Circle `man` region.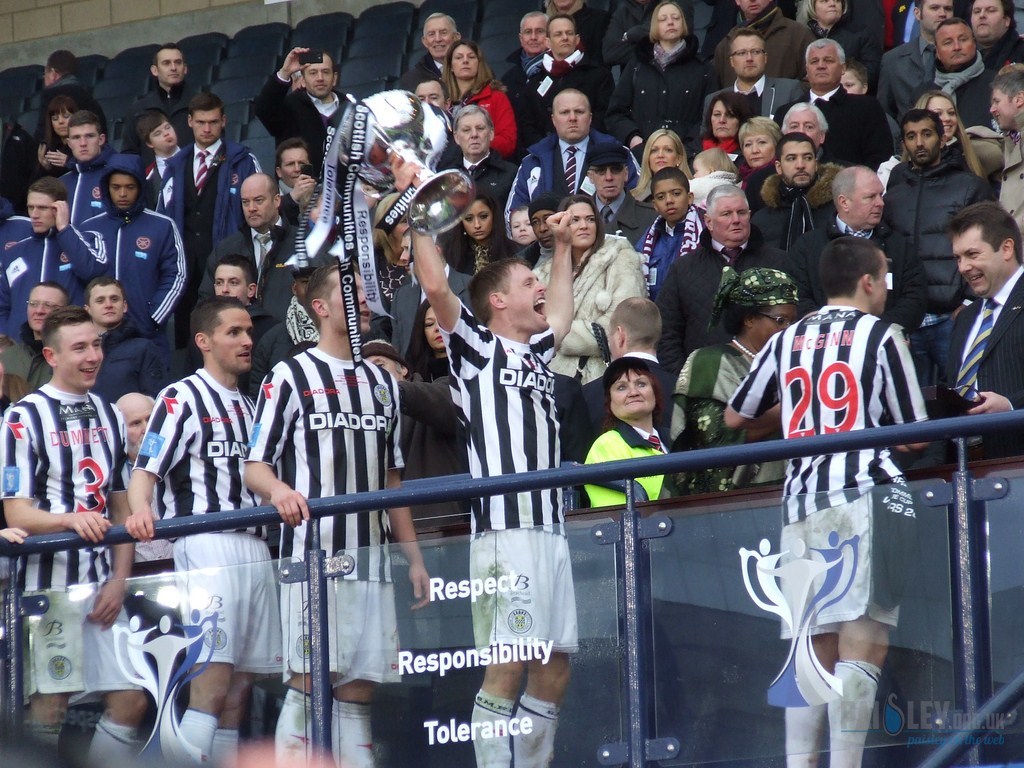
Region: <box>968,0,1023,70</box>.
